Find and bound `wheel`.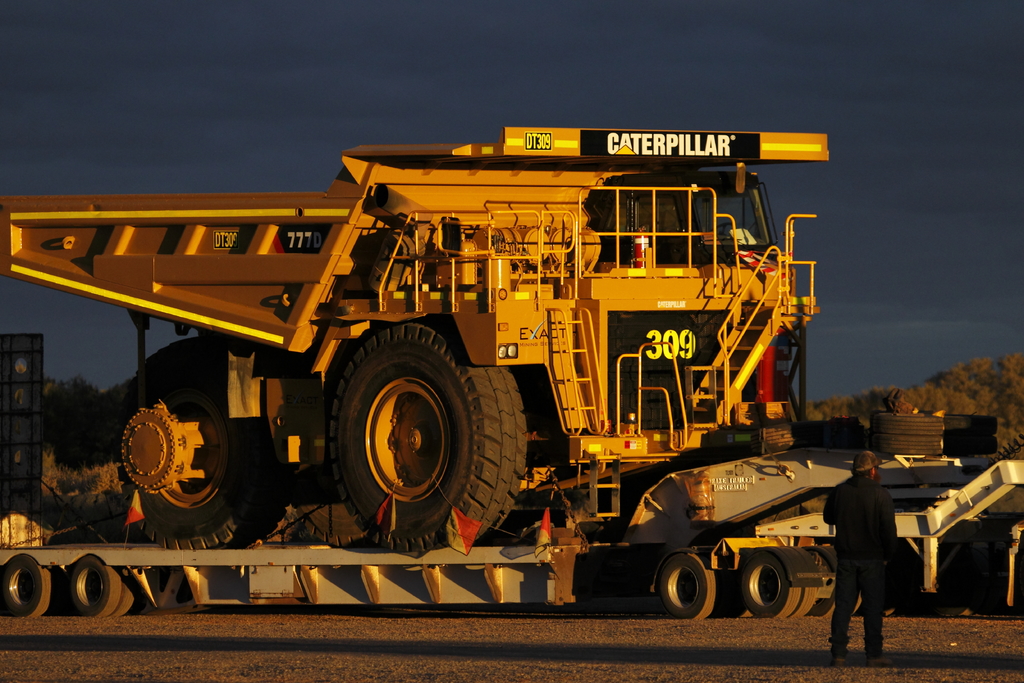
Bound: l=0, t=557, r=51, b=620.
